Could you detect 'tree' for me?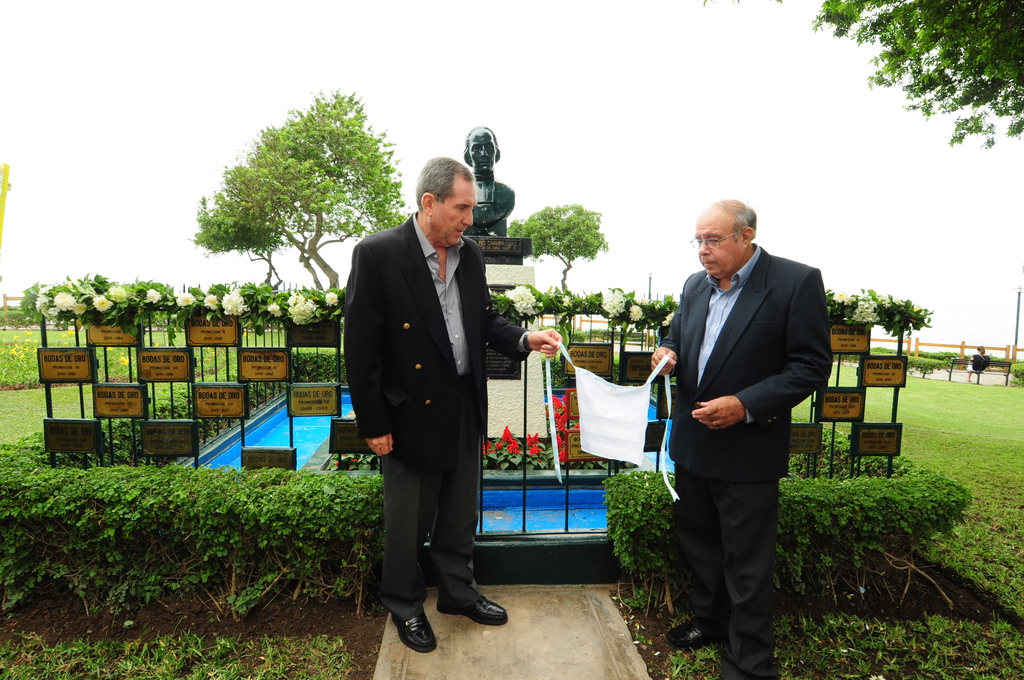
Detection result: bbox(196, 92, 403, 304).
